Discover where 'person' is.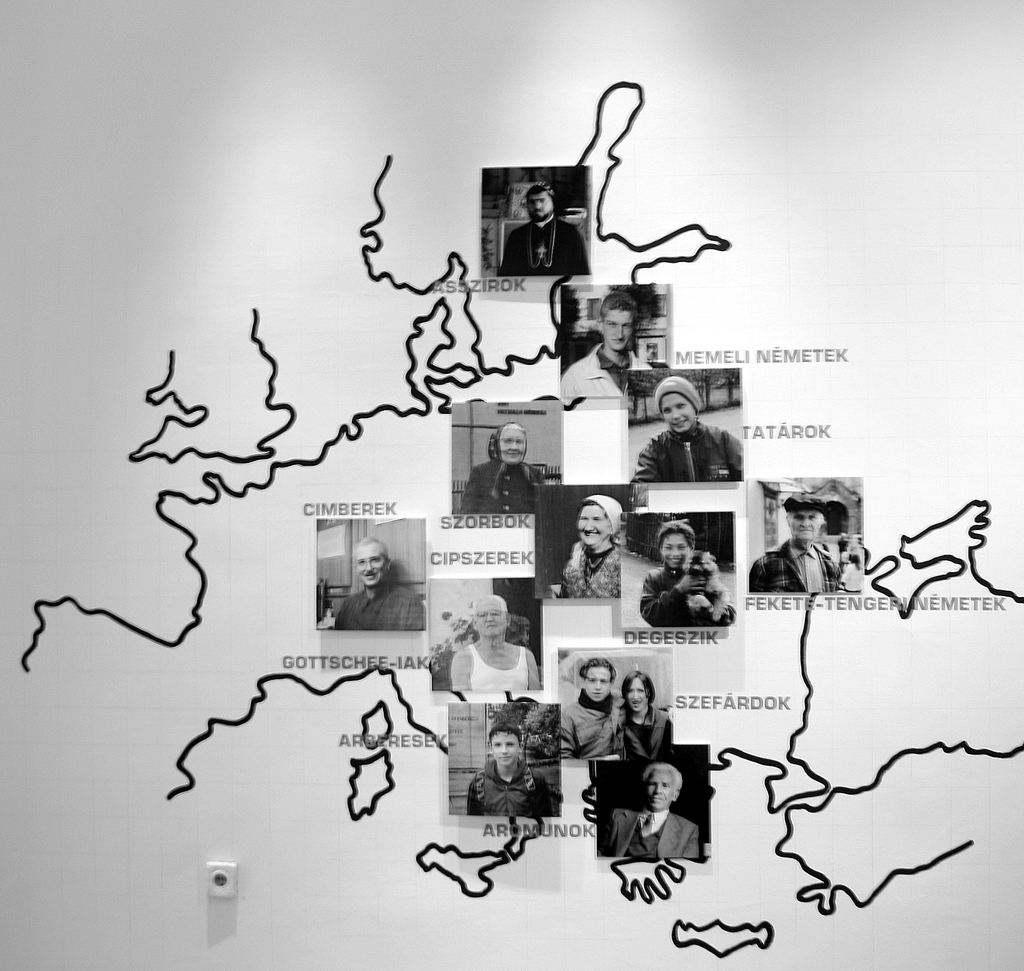
Discovered at left=447, top=597, right=543, bottom=693.
